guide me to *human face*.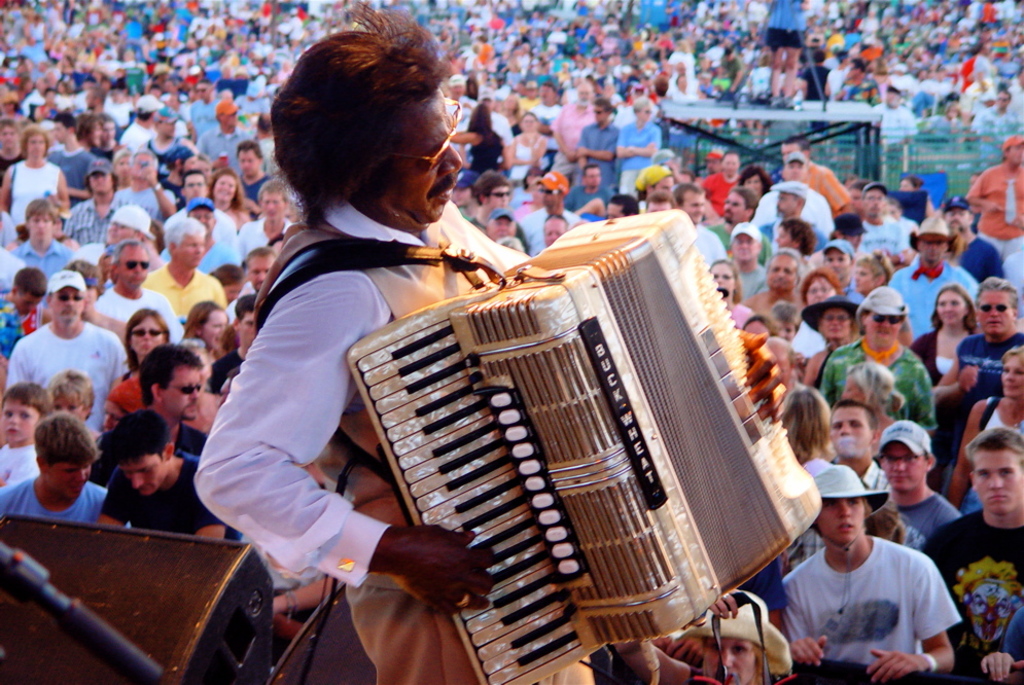
Guidance: region(25, 207, 56, 242).
